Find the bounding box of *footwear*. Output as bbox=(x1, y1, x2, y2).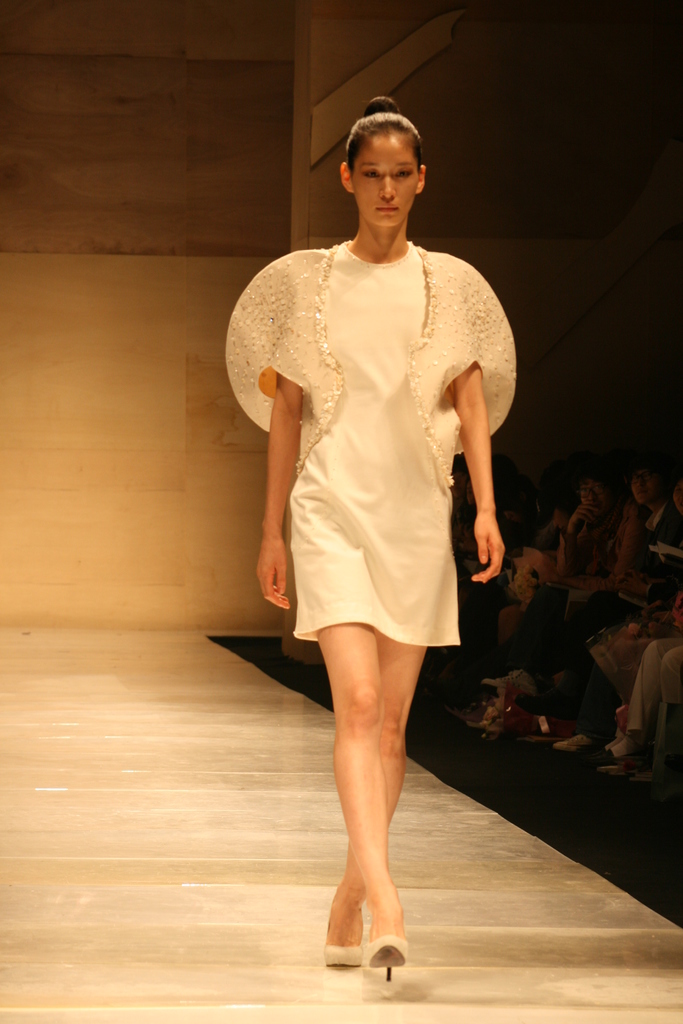
bbox=(601, 757, 655, 787).
